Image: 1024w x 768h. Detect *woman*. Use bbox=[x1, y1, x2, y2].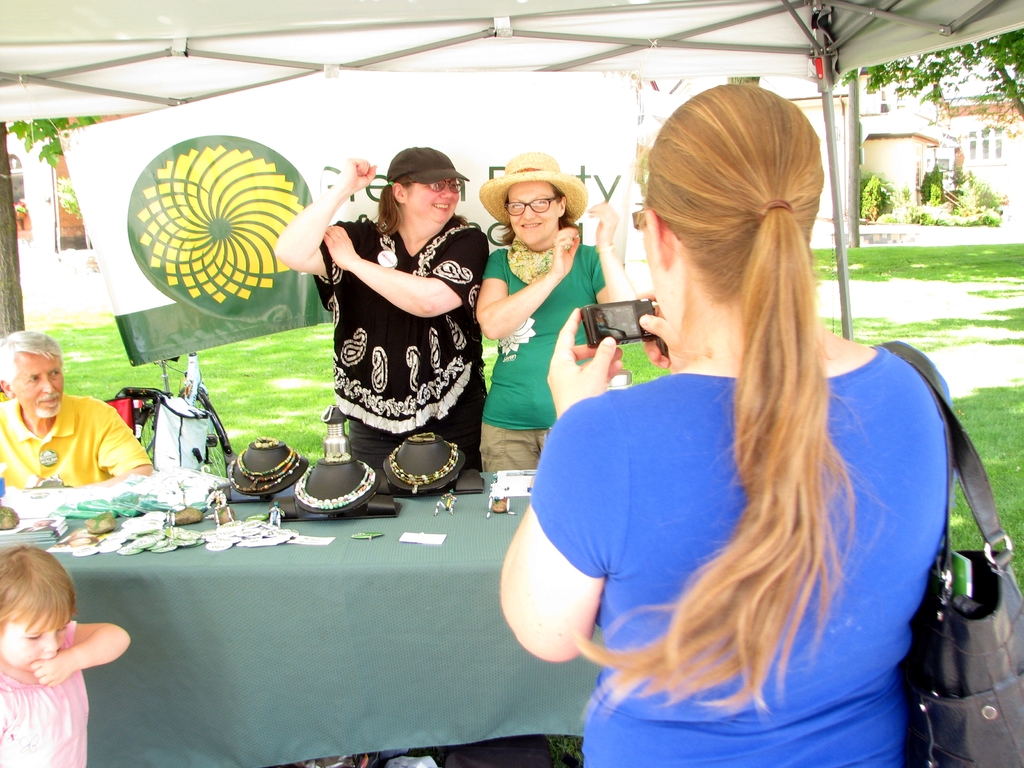
bbox=[494, 83, 956, 767].
